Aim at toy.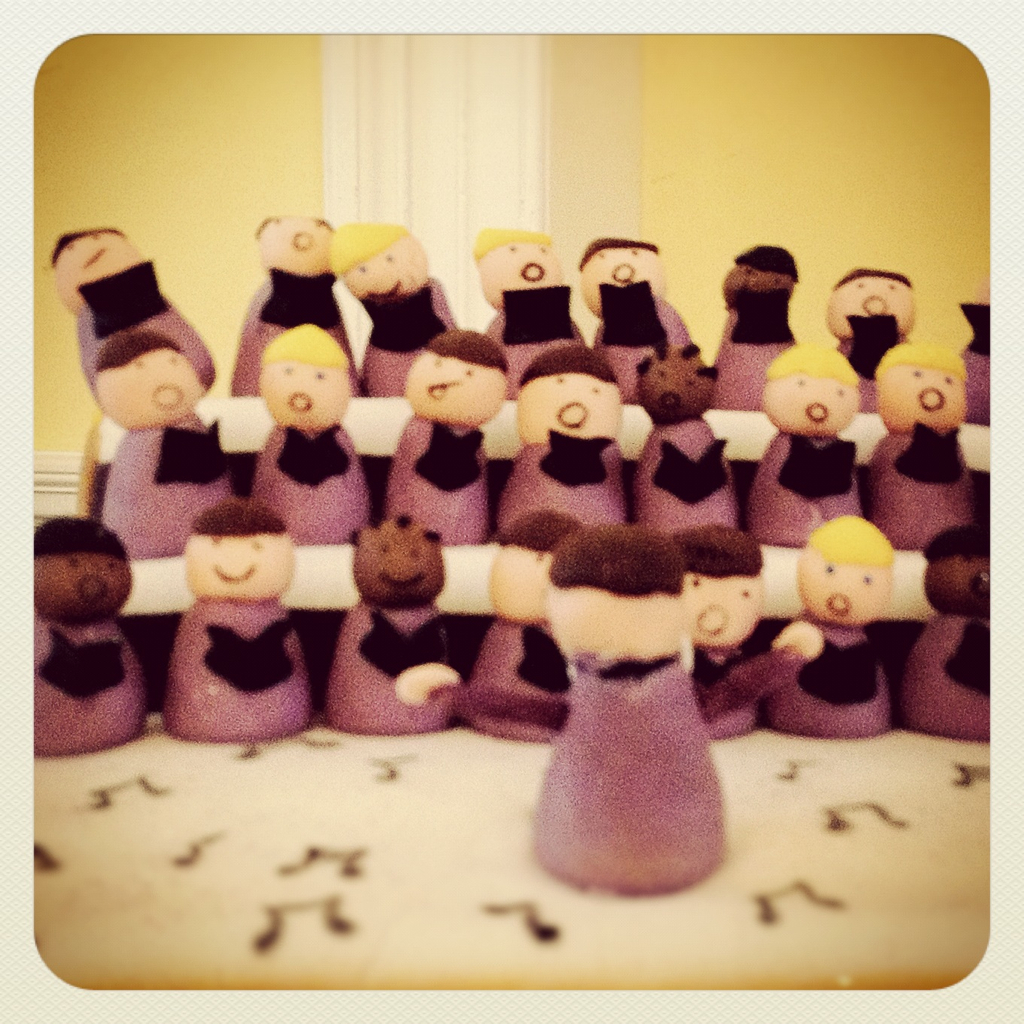
Aimed at bbox=[499, 343, 627, 540].
